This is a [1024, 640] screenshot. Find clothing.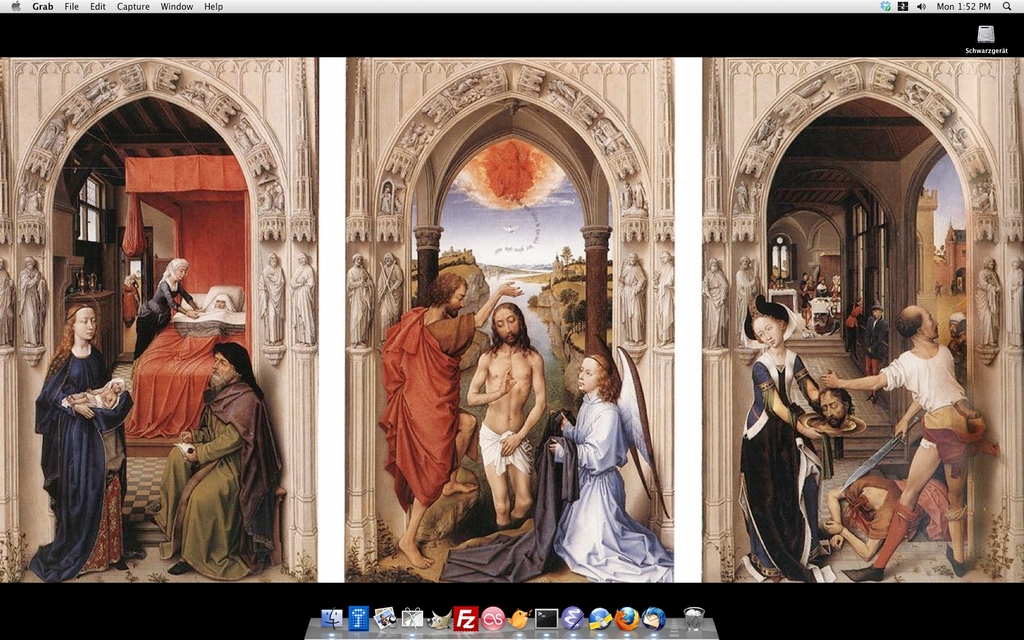
Bounding box: select_region(129, 274, 189, 356).
